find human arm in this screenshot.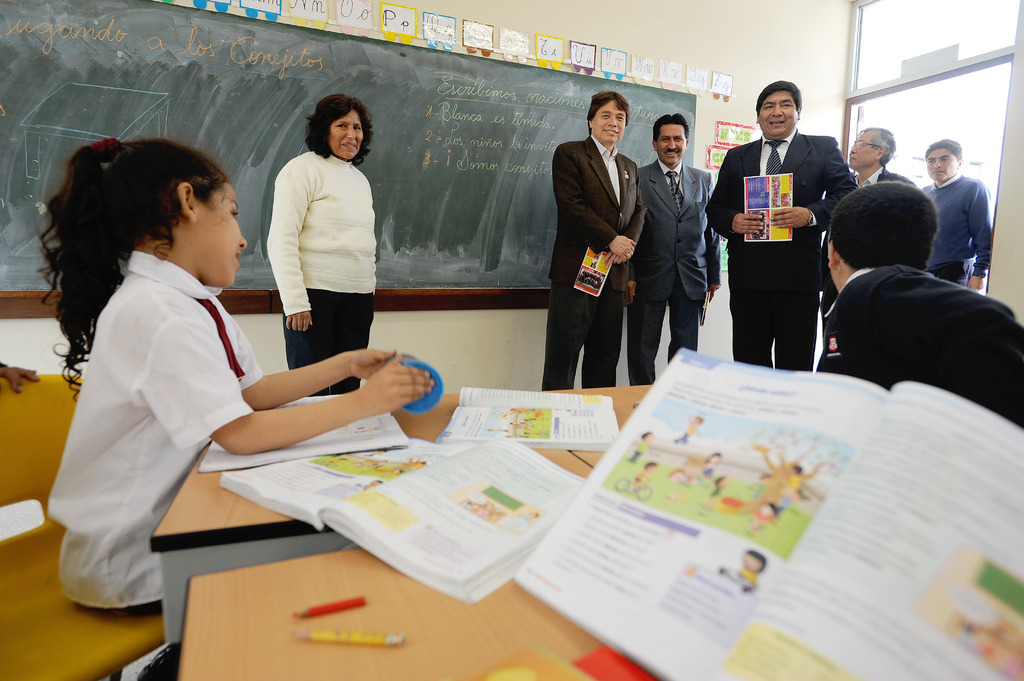
The bounding box for human arm is <bbox>703, 148, 765, 244</bbox>.
